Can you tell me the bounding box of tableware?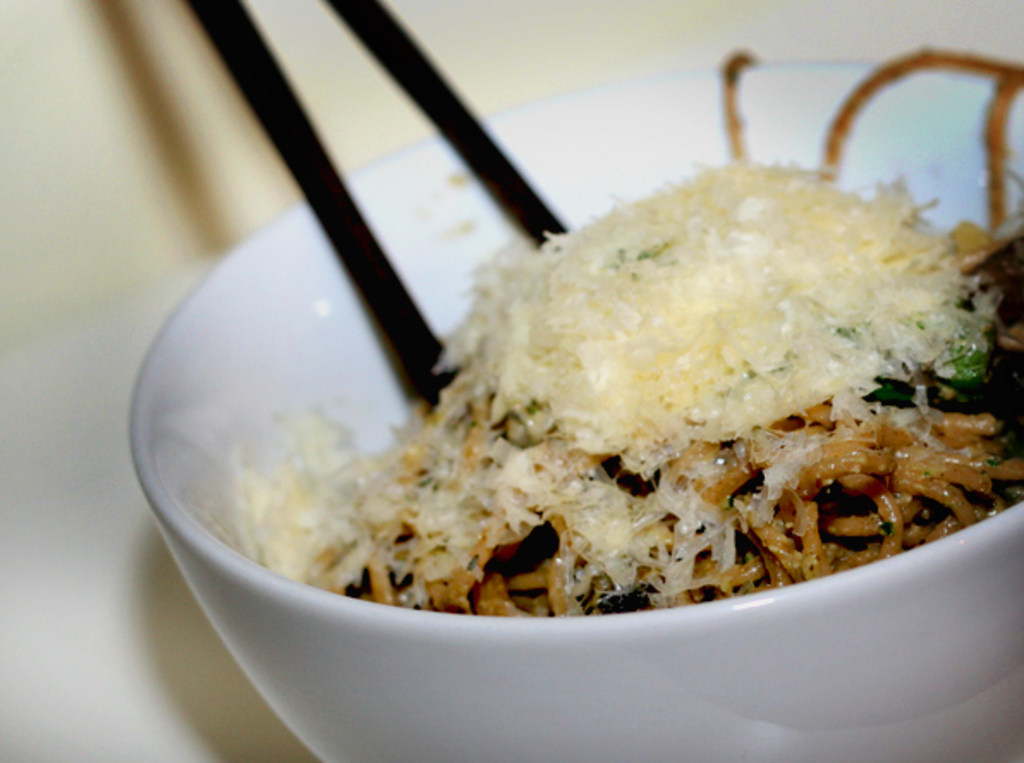
region(127, 67, 1022, 761).
